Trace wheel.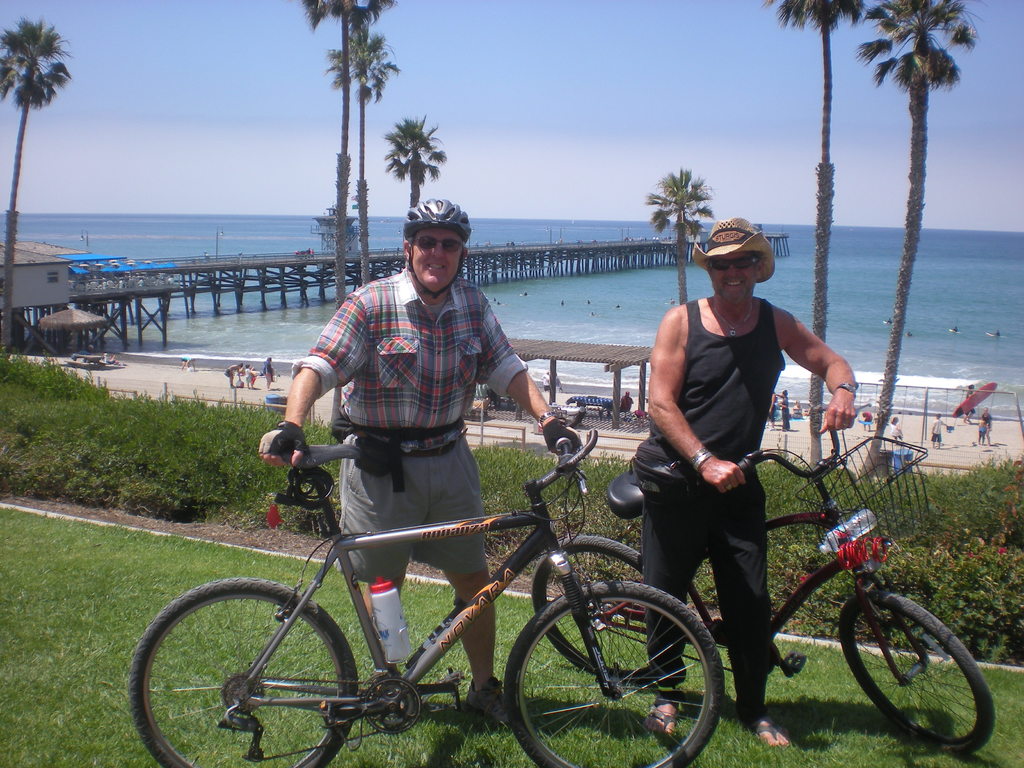
Traced to bbox=[507, 582, 724, 767].
